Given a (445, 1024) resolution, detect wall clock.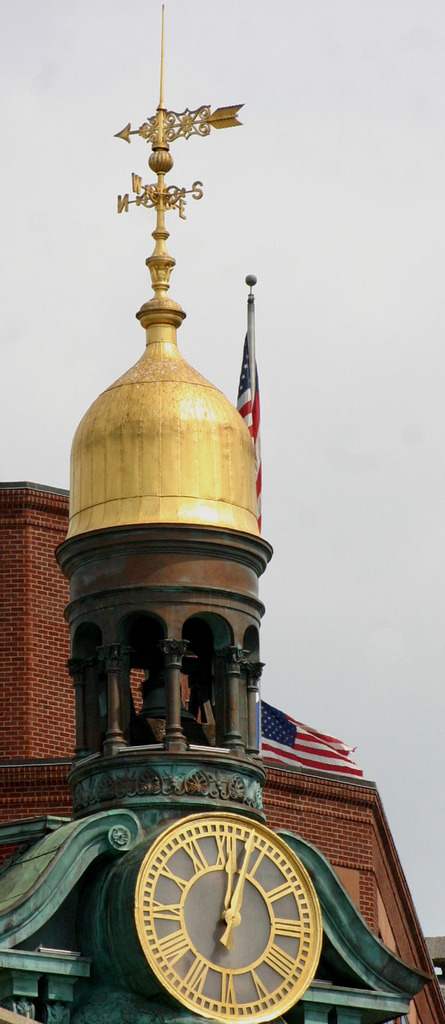
137 805 329 1022.
